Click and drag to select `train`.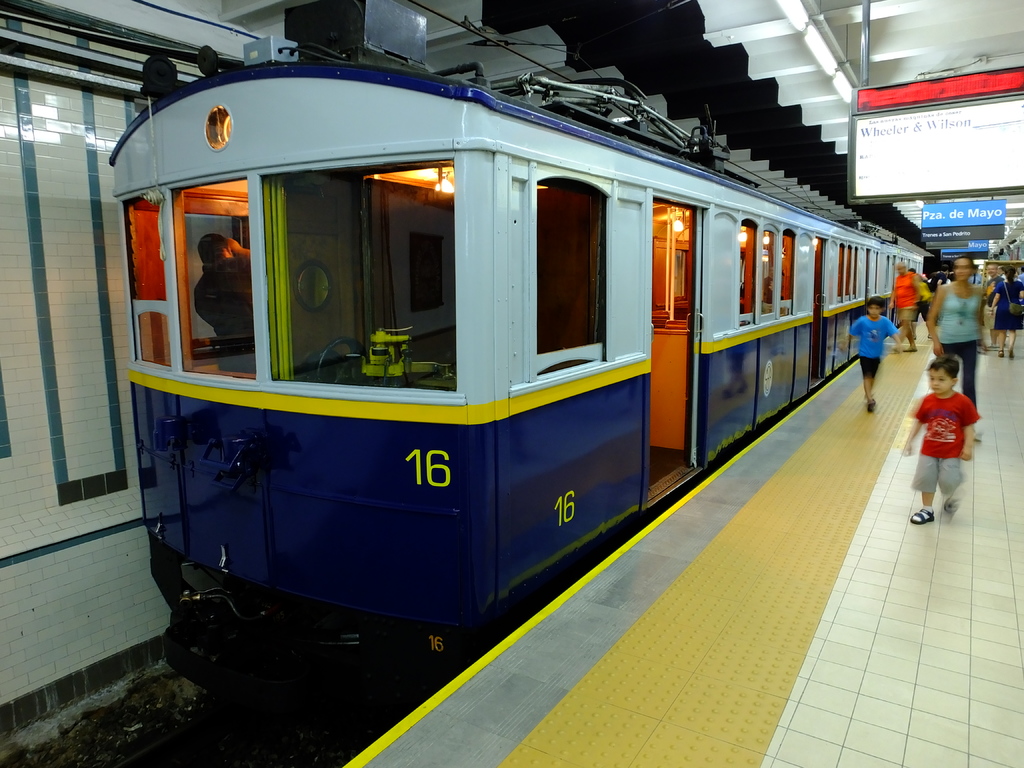
Selection: [x1=97, y1=68, x2=929, y2=723].
